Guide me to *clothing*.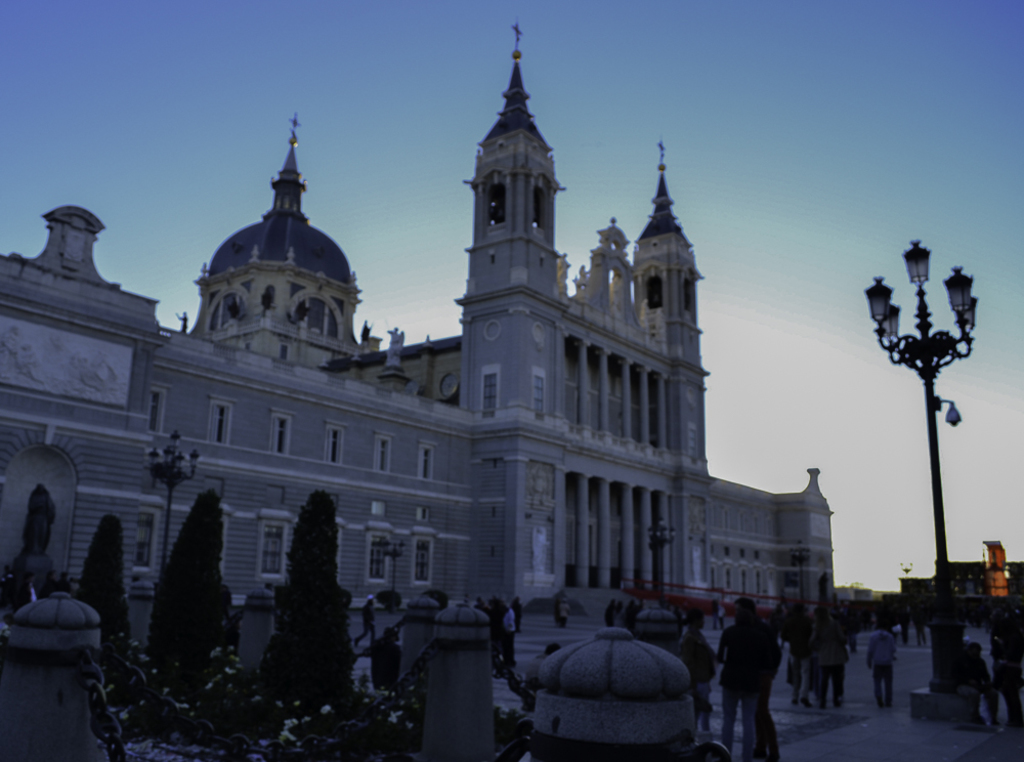
Guidance: <region>718, 619, 756, 751</region>.
